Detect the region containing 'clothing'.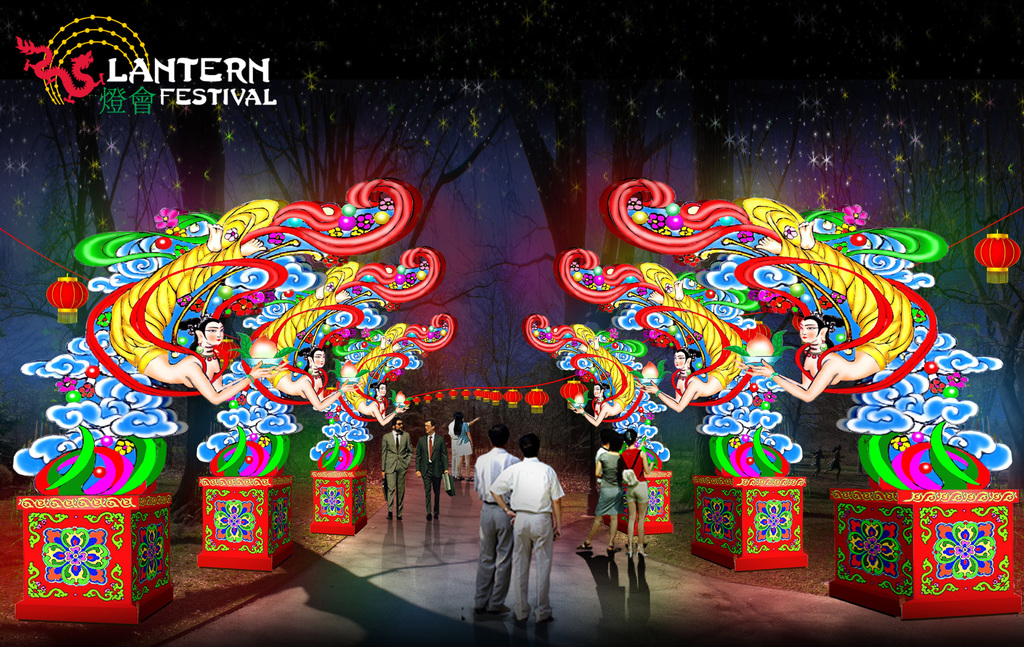
rect(413, 433, 450, 513).
